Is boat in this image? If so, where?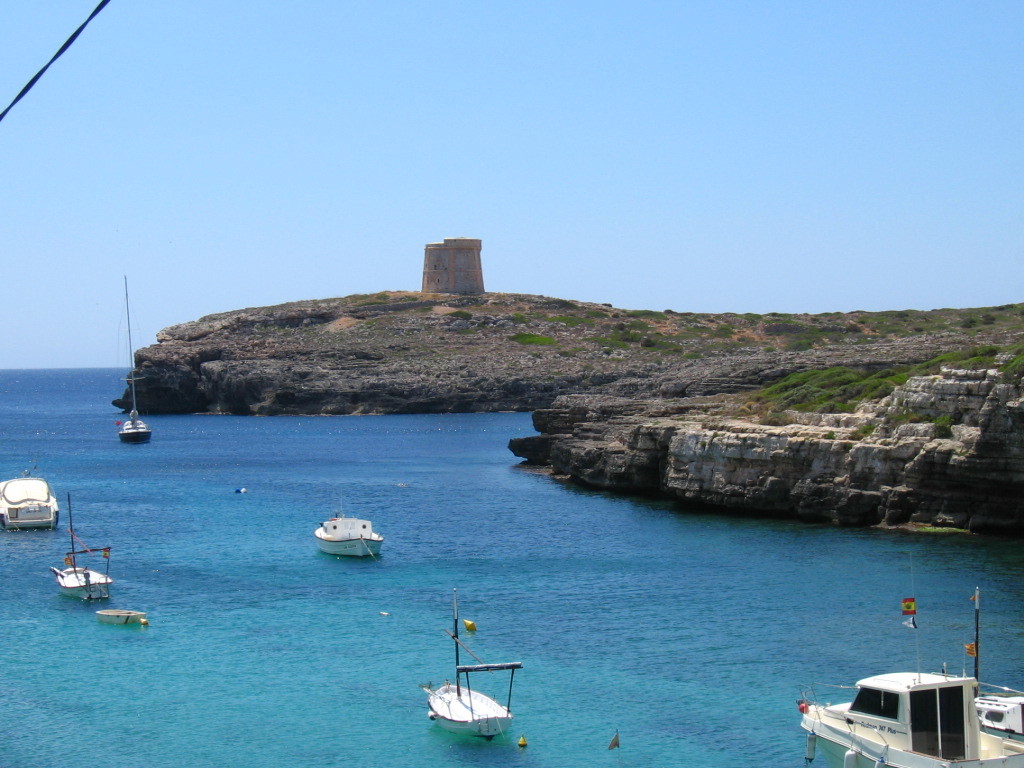
Yes, at x1=118, y1=270, x2=158, y2=447.
